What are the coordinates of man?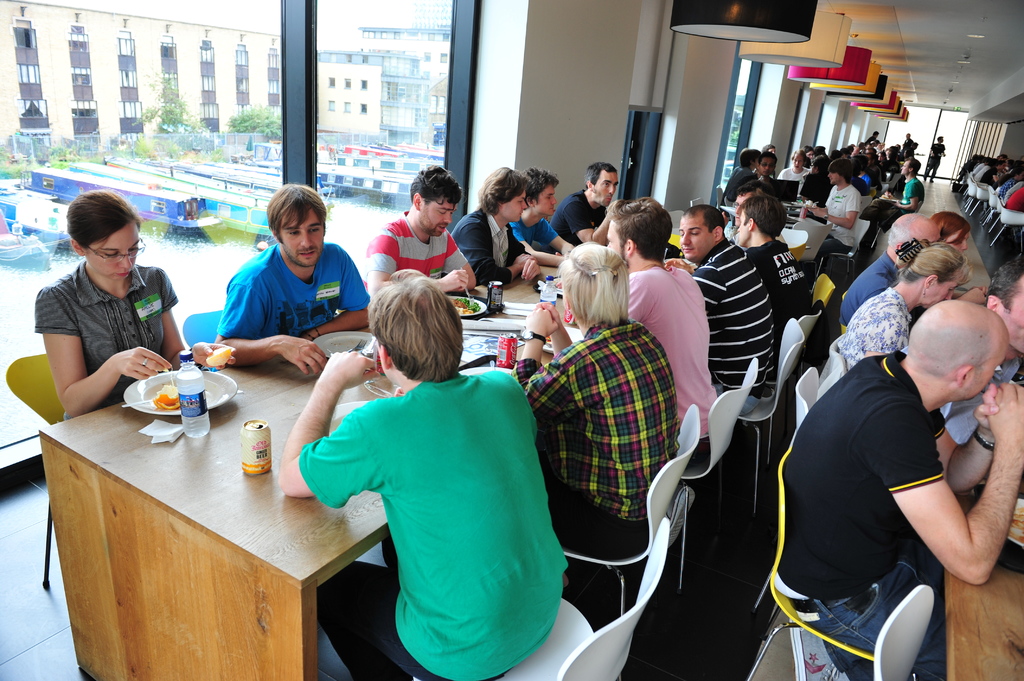
(x1=365, y1=161, x2=483, y2=295).
